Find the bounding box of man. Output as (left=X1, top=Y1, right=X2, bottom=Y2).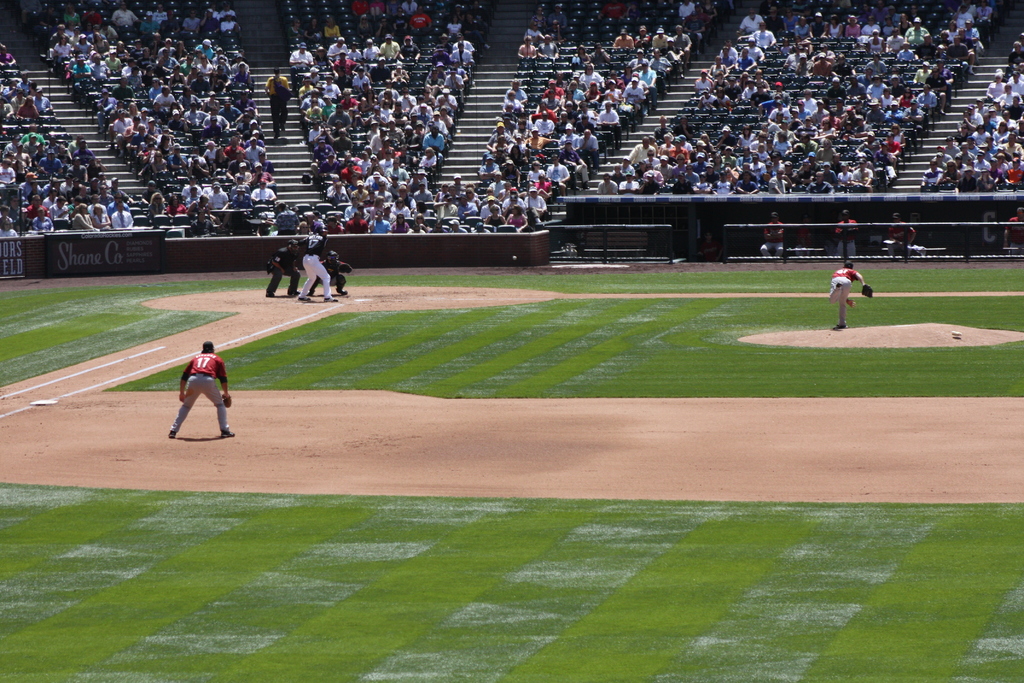
(left=1007, top=206, right=1023, bottom=253).
